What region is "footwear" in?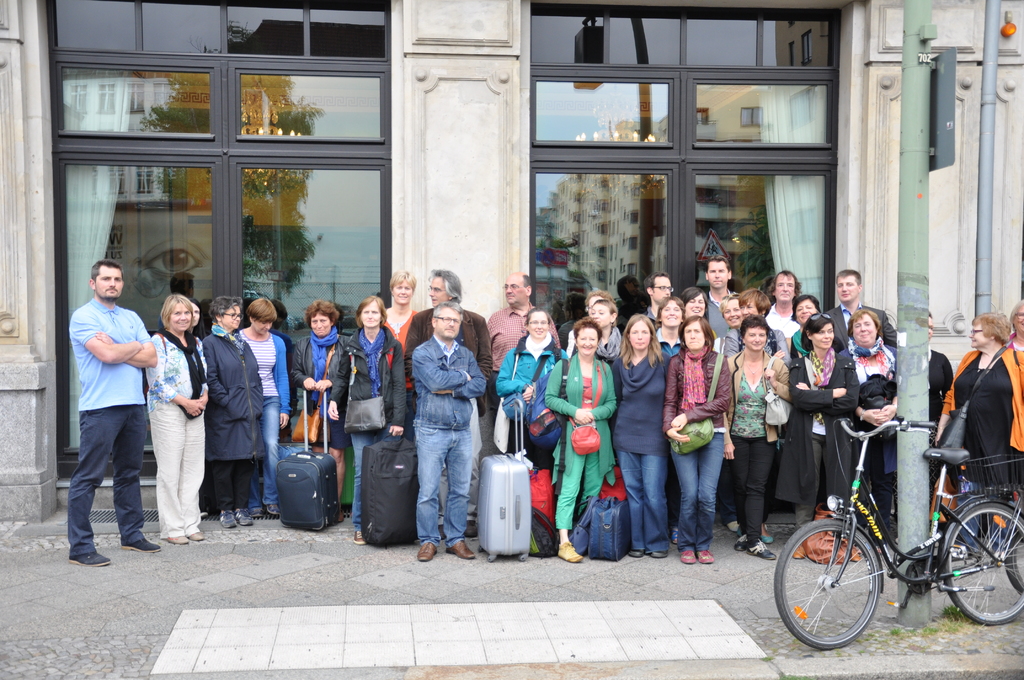
locate(244, 503, 263, 519).
